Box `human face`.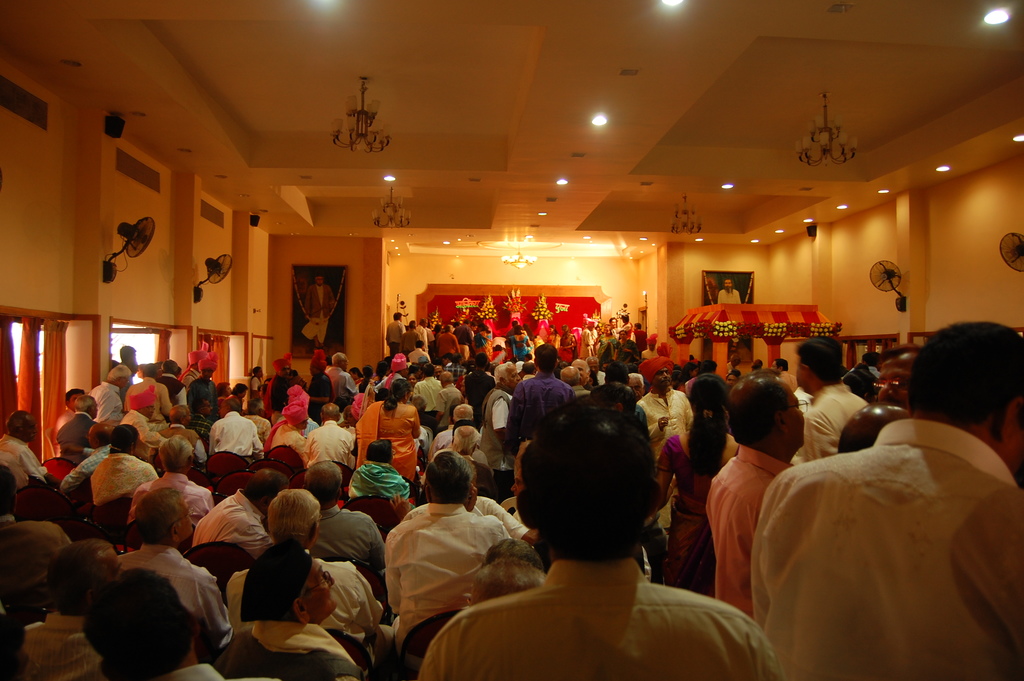
detection(780, 379, 811, 447).
